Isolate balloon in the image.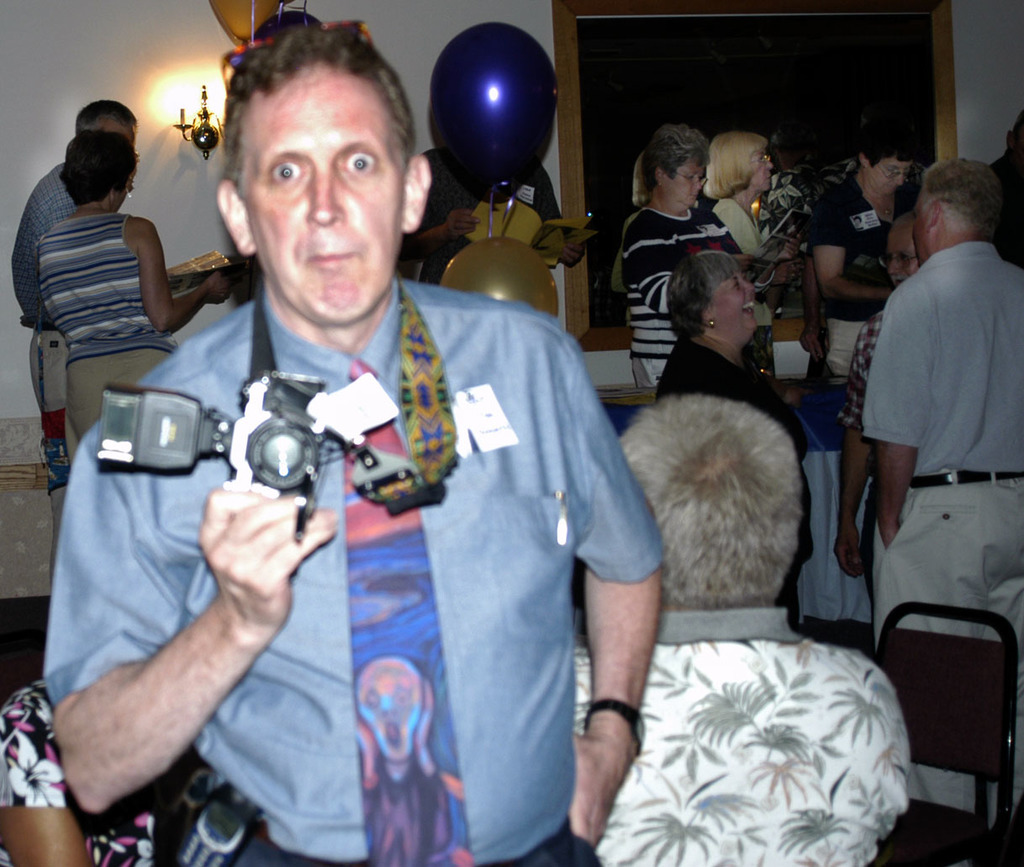
Isolated region: 420, 23, 557, 194.
